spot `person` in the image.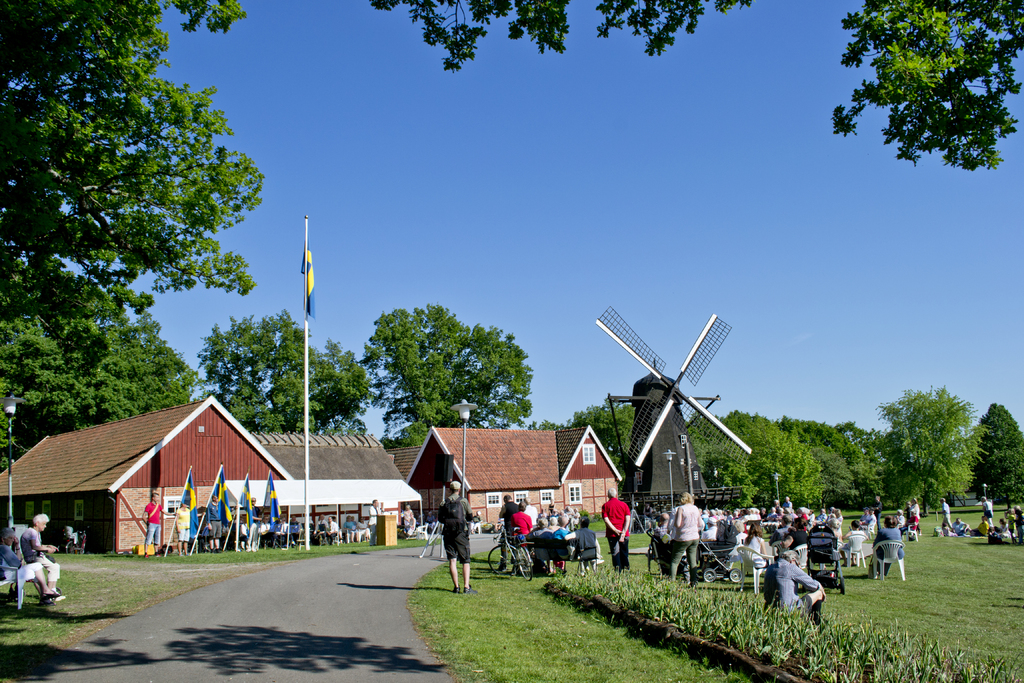
`person` found at l=142, t=492, r=175, b=557.
